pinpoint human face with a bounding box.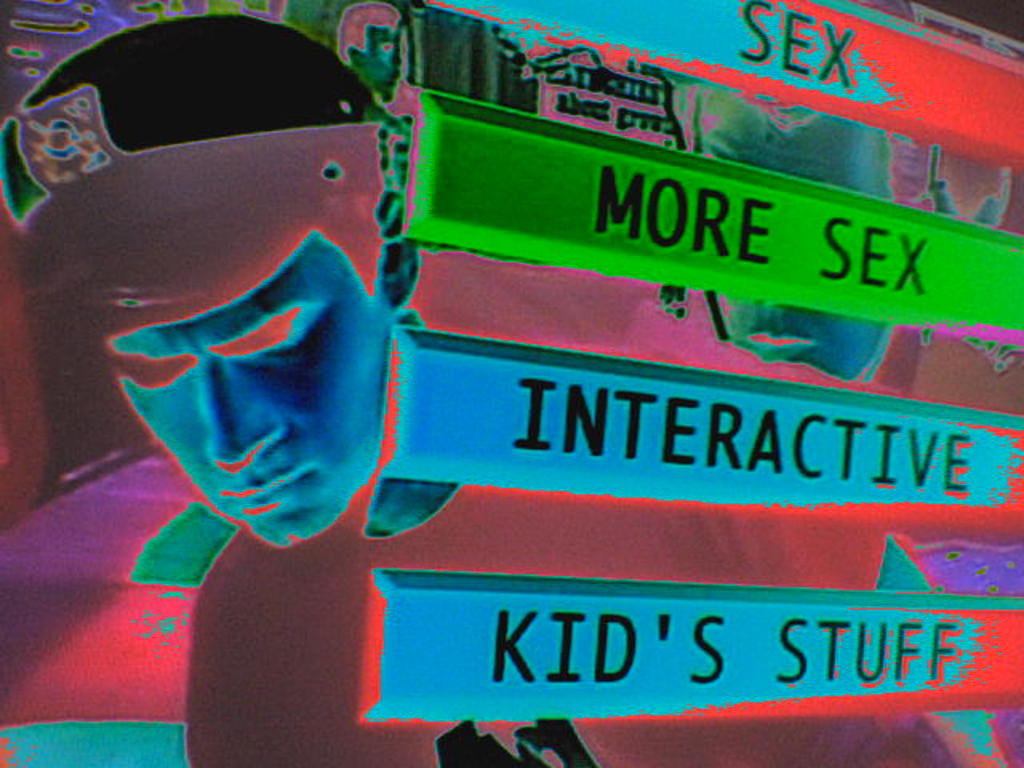
102/232/390/544.
